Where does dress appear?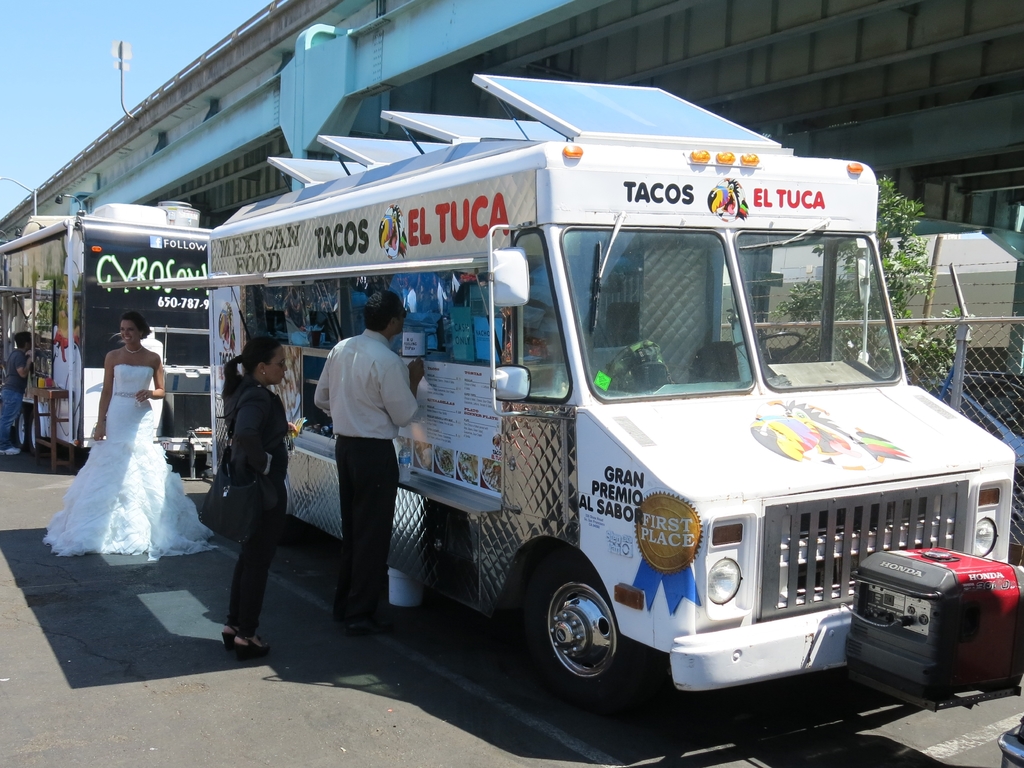
Appears at bbox(46, 364, 226, 560).
